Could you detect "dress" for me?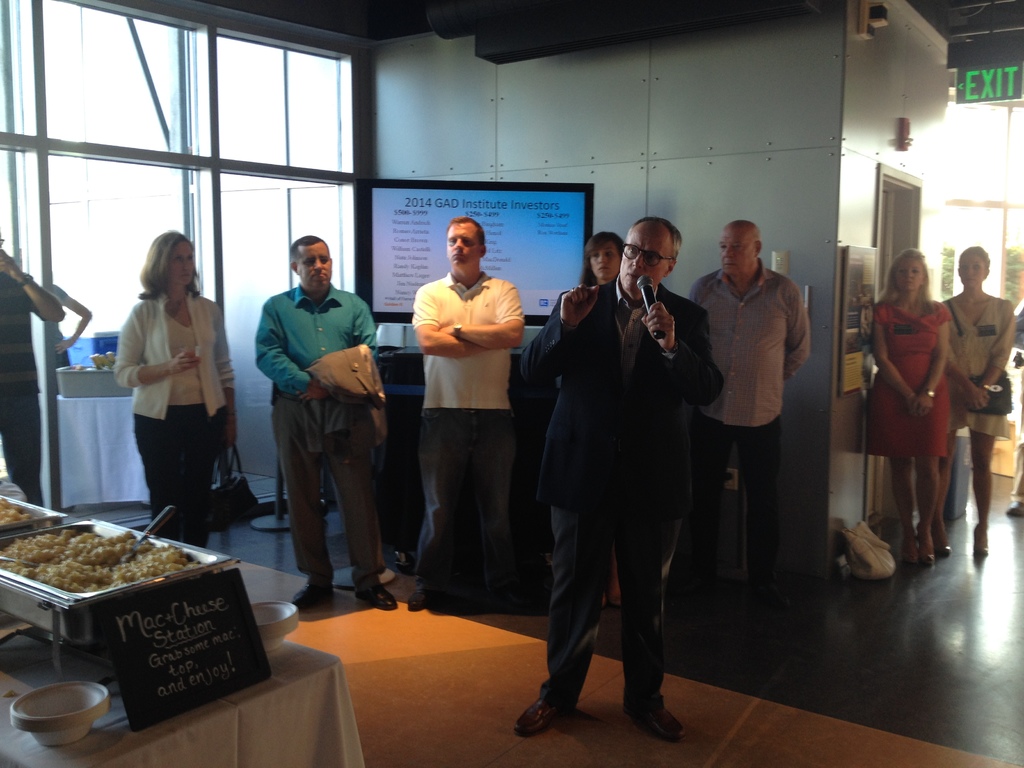
Detection result: x1=863 y1=296 x2=951 y2=459.
